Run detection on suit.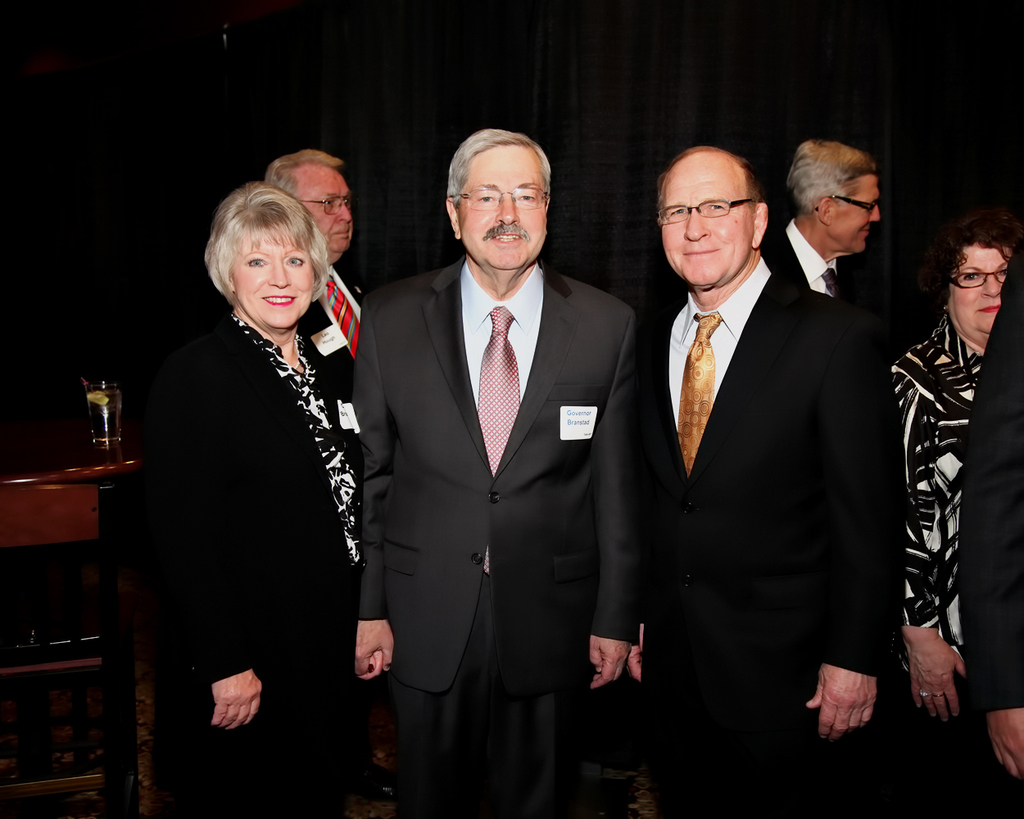
Result: bbox(605, 113, 901, 794).
